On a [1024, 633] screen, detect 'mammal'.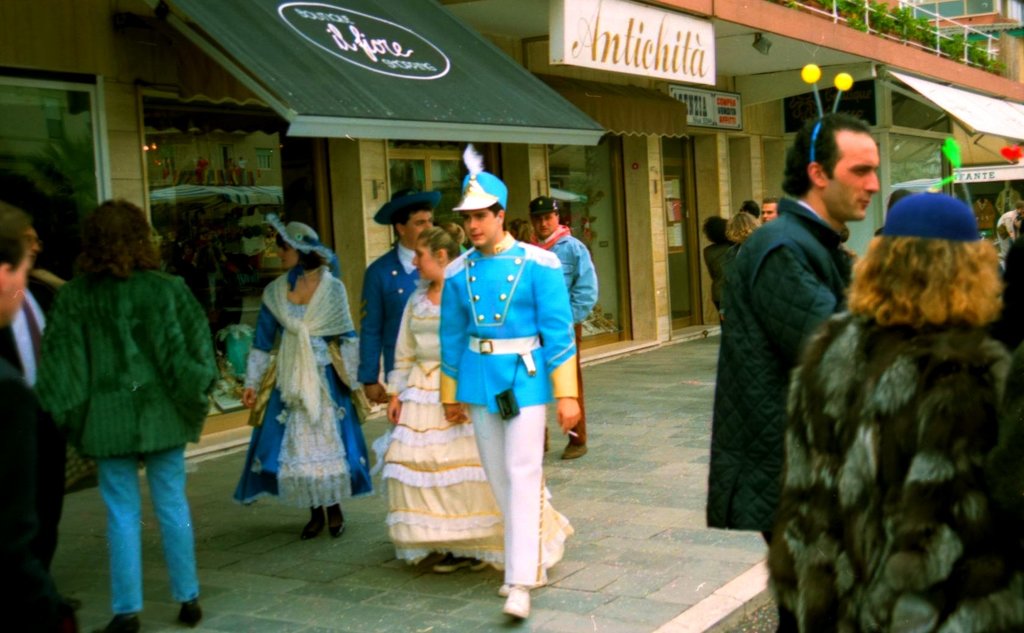
[778,184,1023,632].
